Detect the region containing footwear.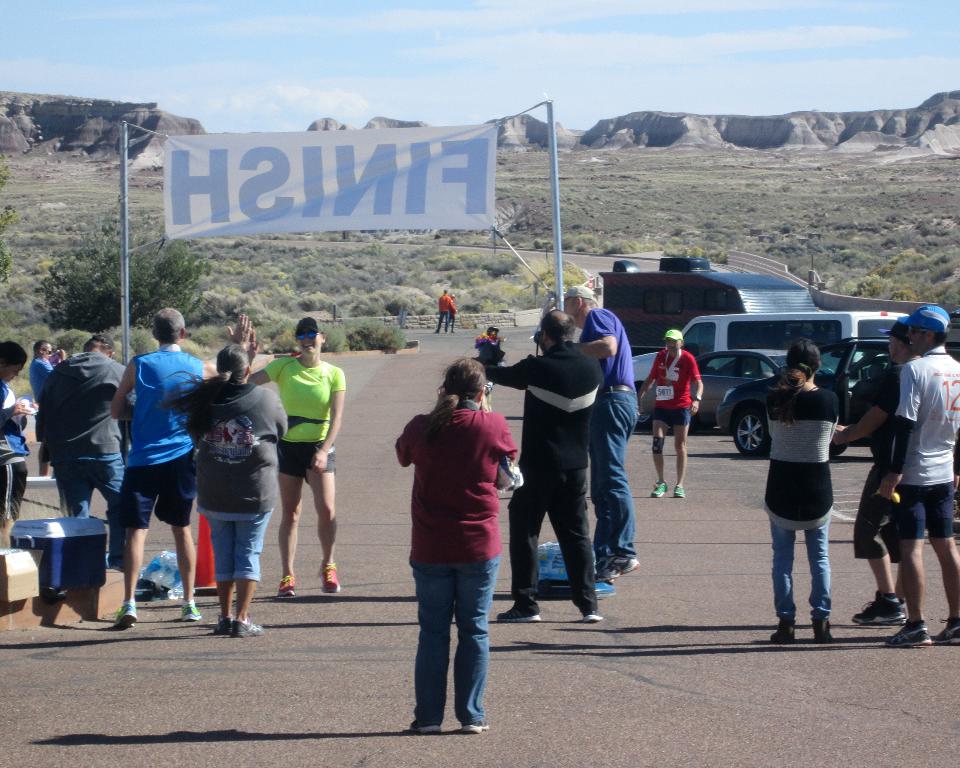
<region>770, 617, 799, 641</region>.
